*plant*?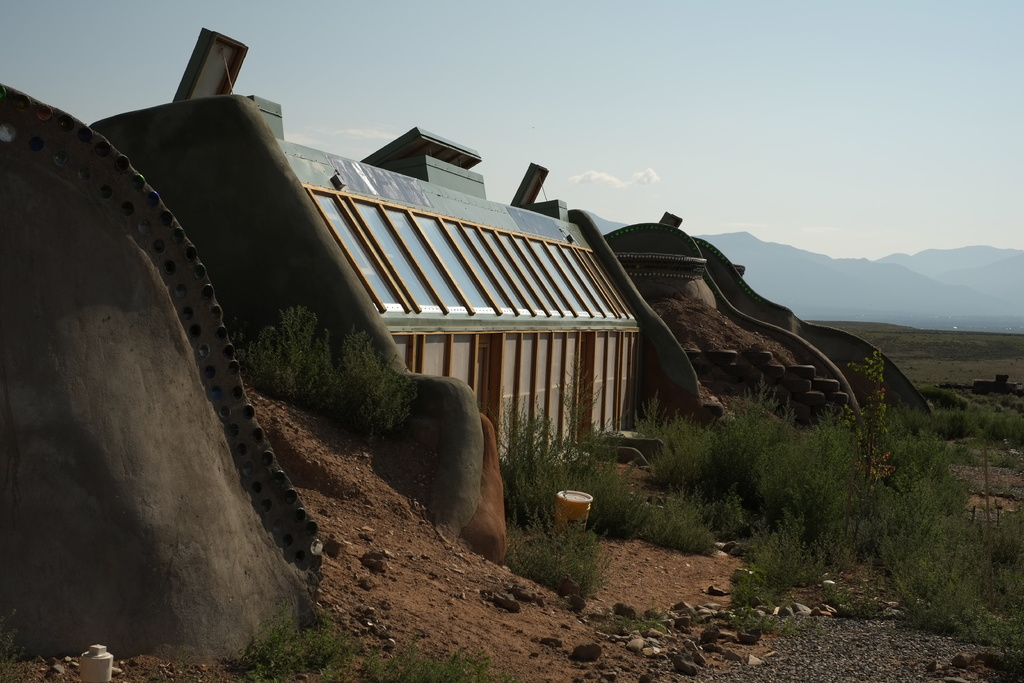
detection(361, 636, 516, 682)
